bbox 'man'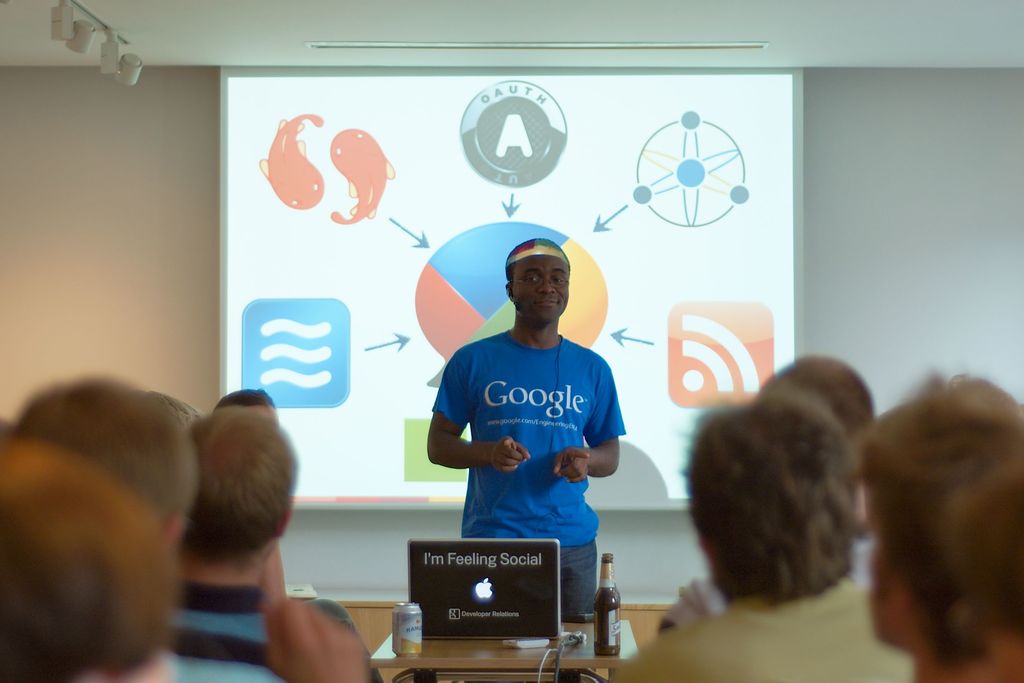
[left=604, top=395, right=916, bottom=682]
